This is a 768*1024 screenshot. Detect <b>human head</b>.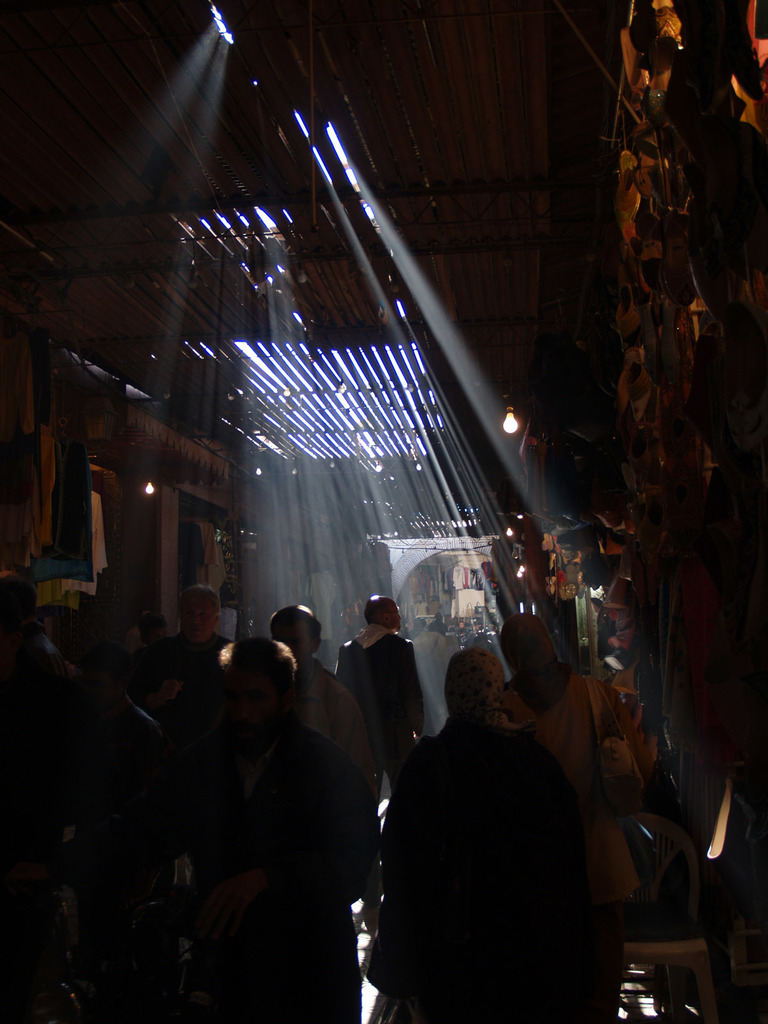
<box>499,615,551,680</box>.
